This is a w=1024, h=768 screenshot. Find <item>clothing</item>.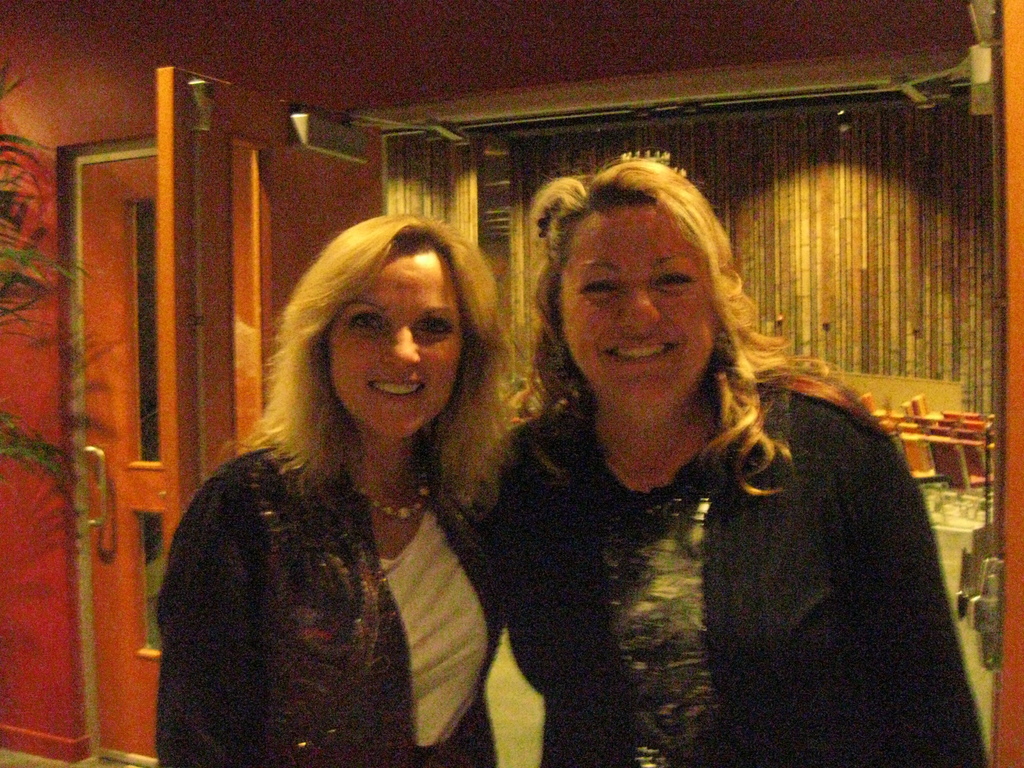
Bounding box: <region>458, 381, 987, 767</region>.
